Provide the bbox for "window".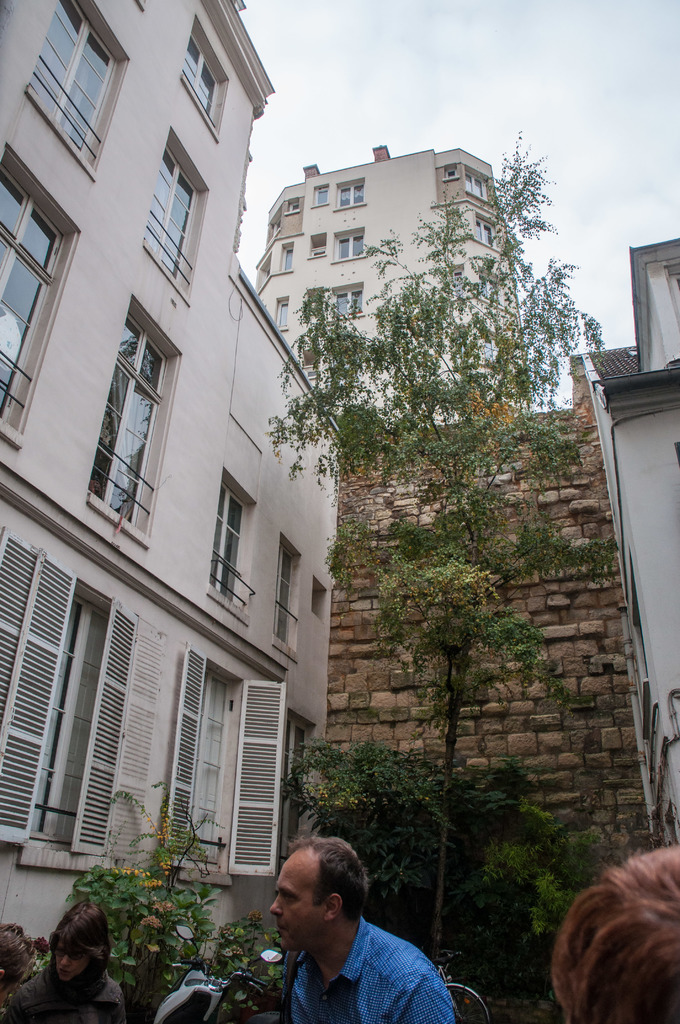
detection(264, 542, 300, 649).
